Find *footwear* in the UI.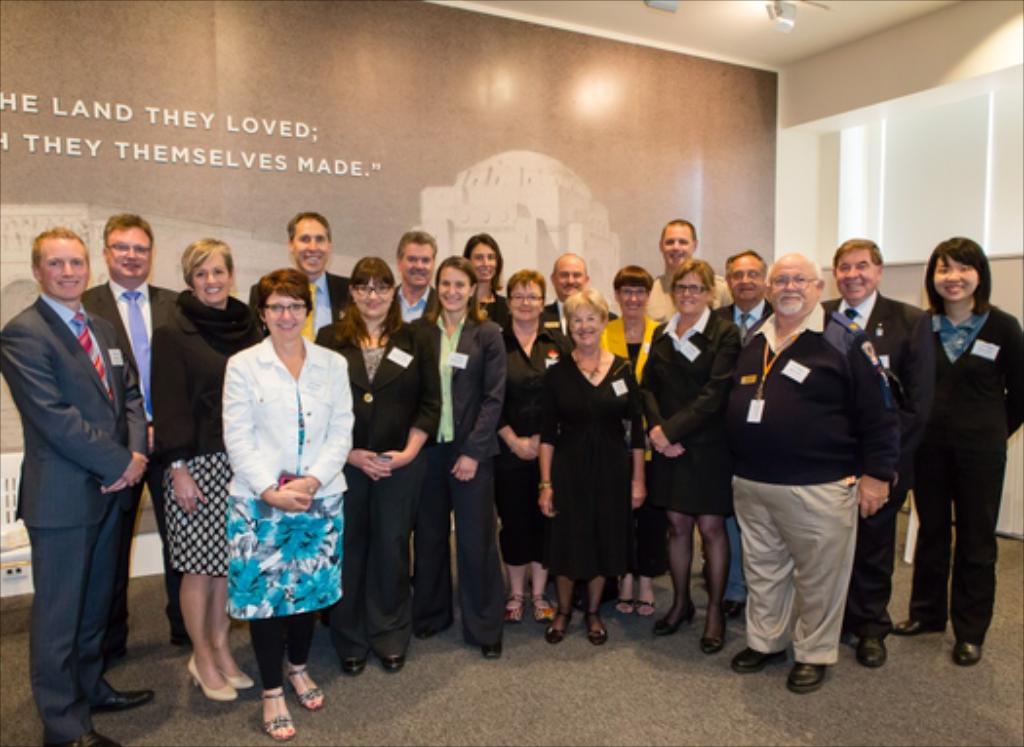
UI element at (614,573,634,618).
